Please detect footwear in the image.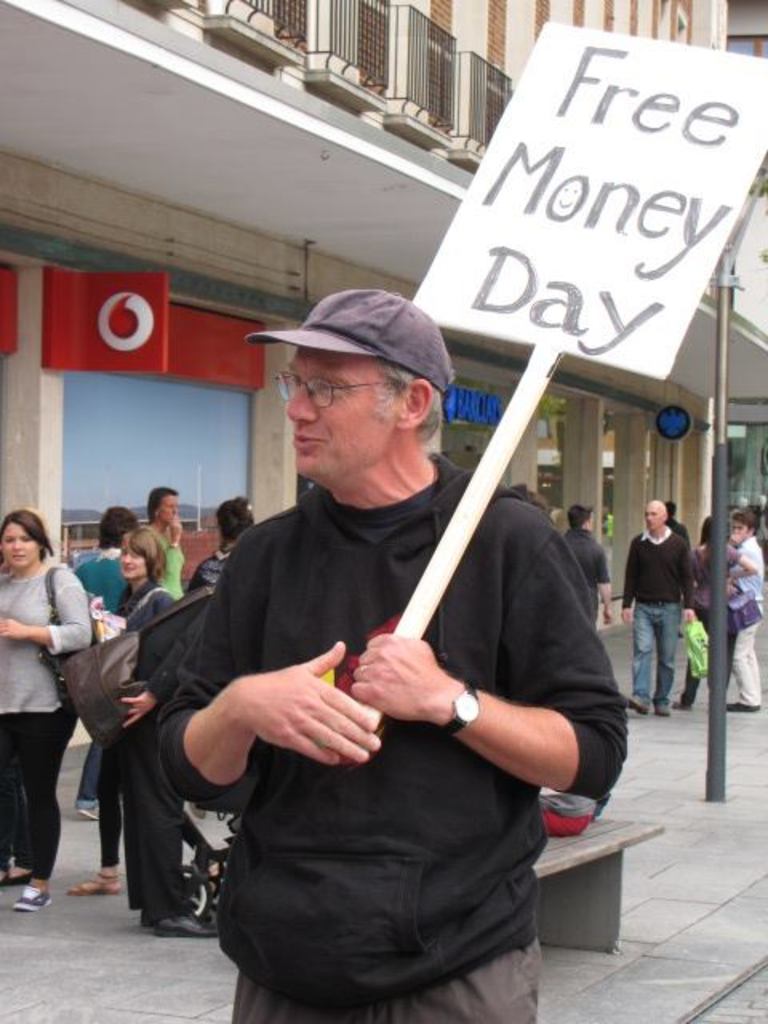
bbox=(650, 698, 672, 717).
